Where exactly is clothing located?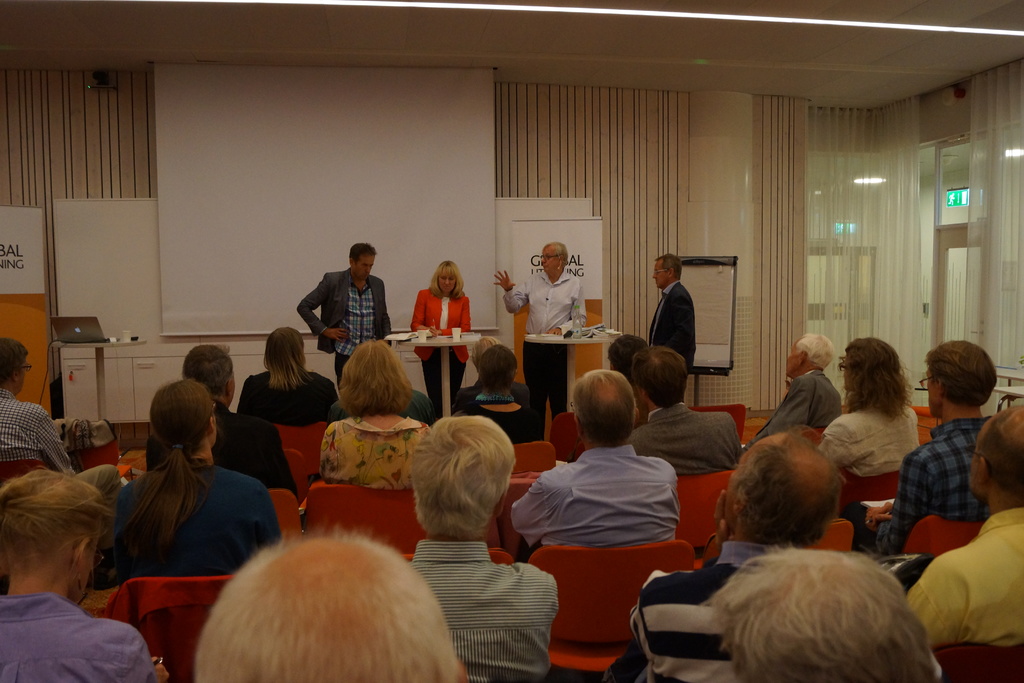
Its bounding box is 511:445:681:645.
